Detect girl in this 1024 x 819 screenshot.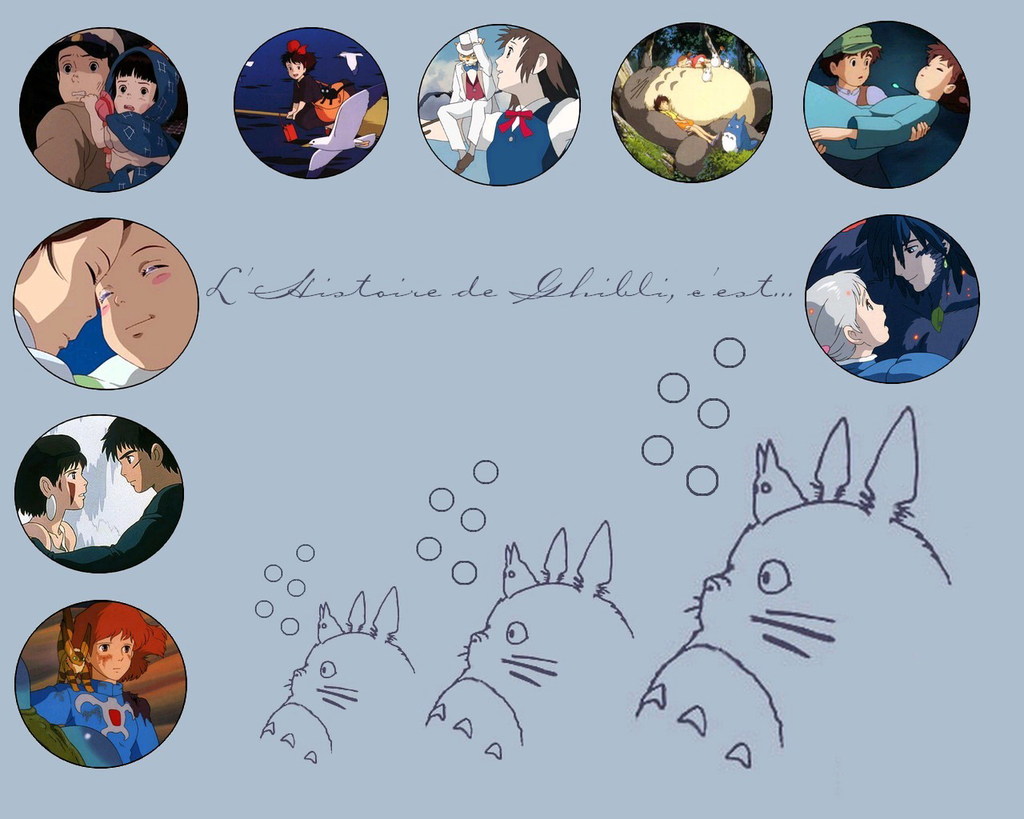
Detection: locate(285, 39, 330, 142).
